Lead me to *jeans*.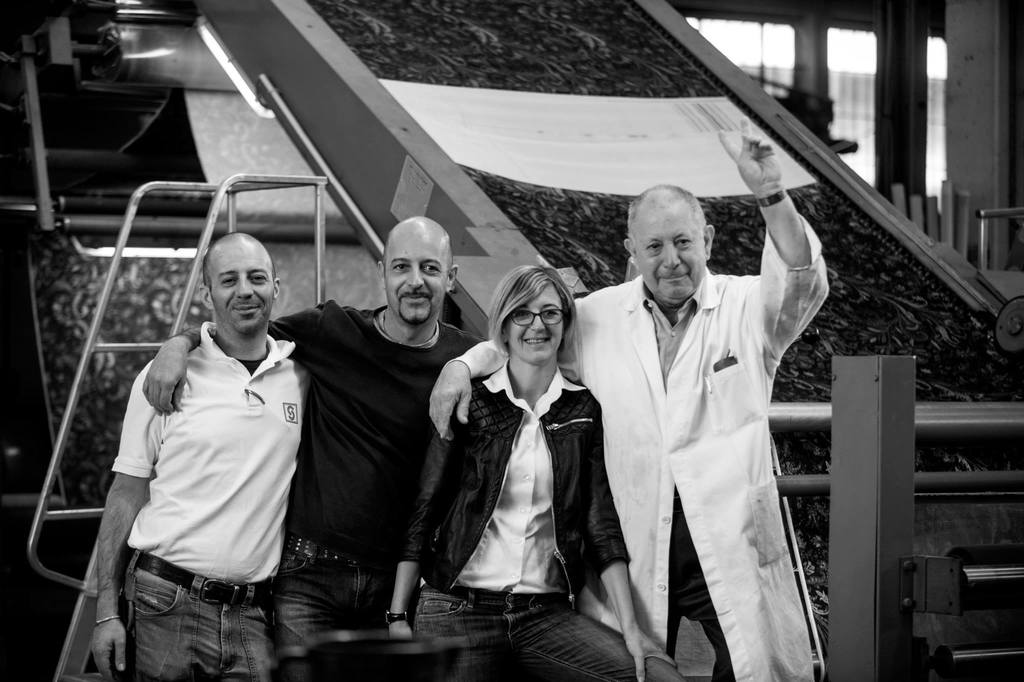
Lead to (left=102, top=549, right=318, bottom=667).
